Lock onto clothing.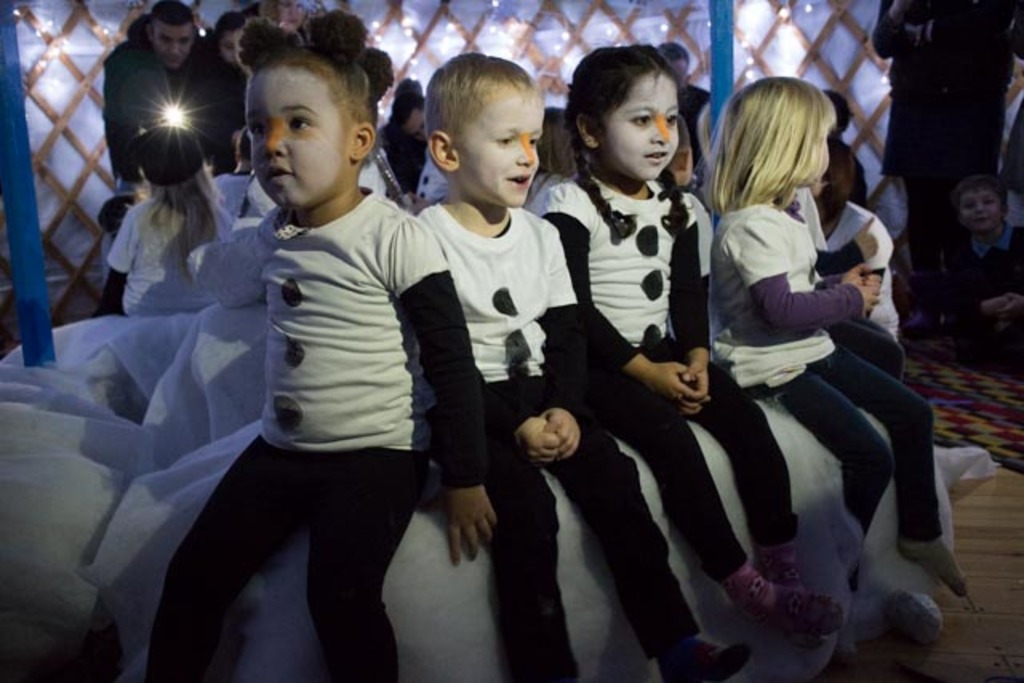
Locked: (left=102, top=16, right=230, bottom=179).
